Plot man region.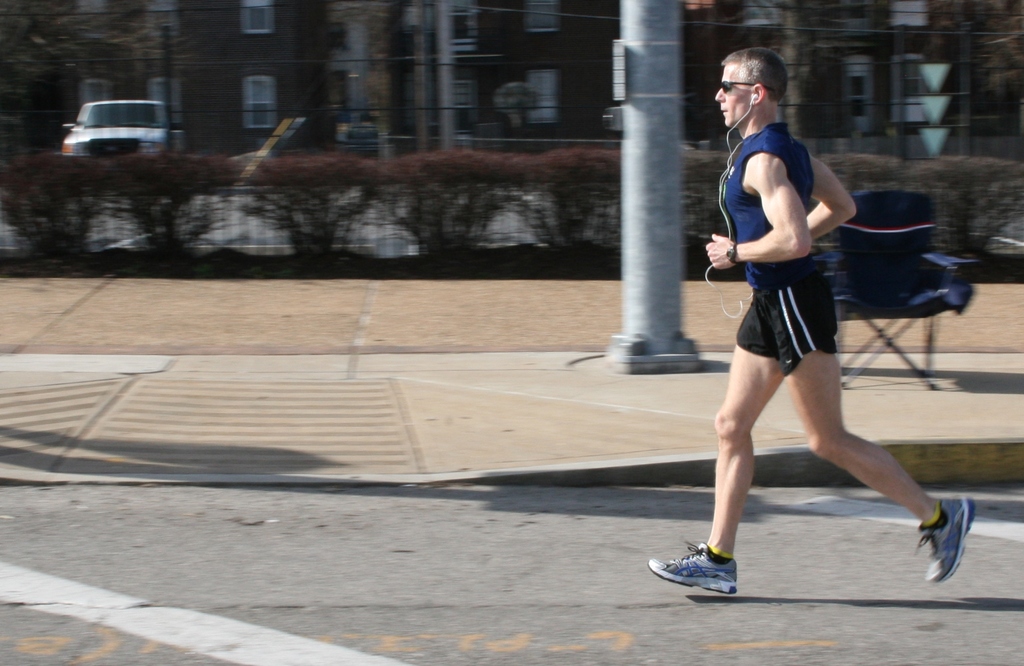
Plotted at select_region(635, 68, 943, 577).
